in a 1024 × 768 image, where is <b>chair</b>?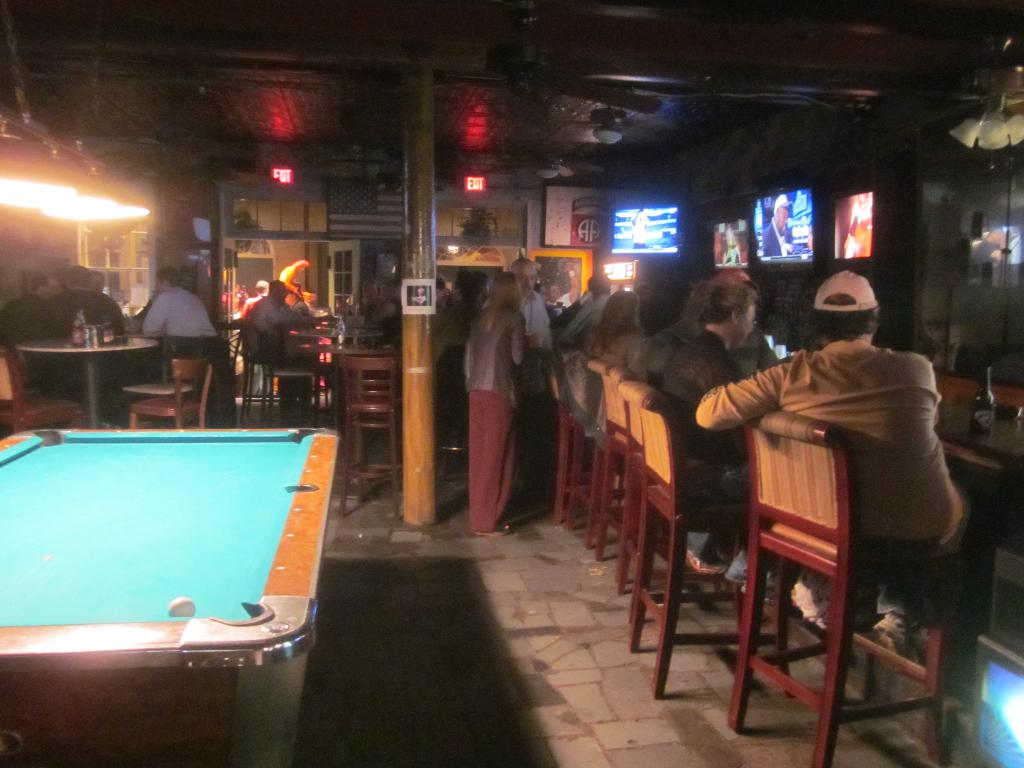
<bbox>334, 353, 407, 512</bbox>.
